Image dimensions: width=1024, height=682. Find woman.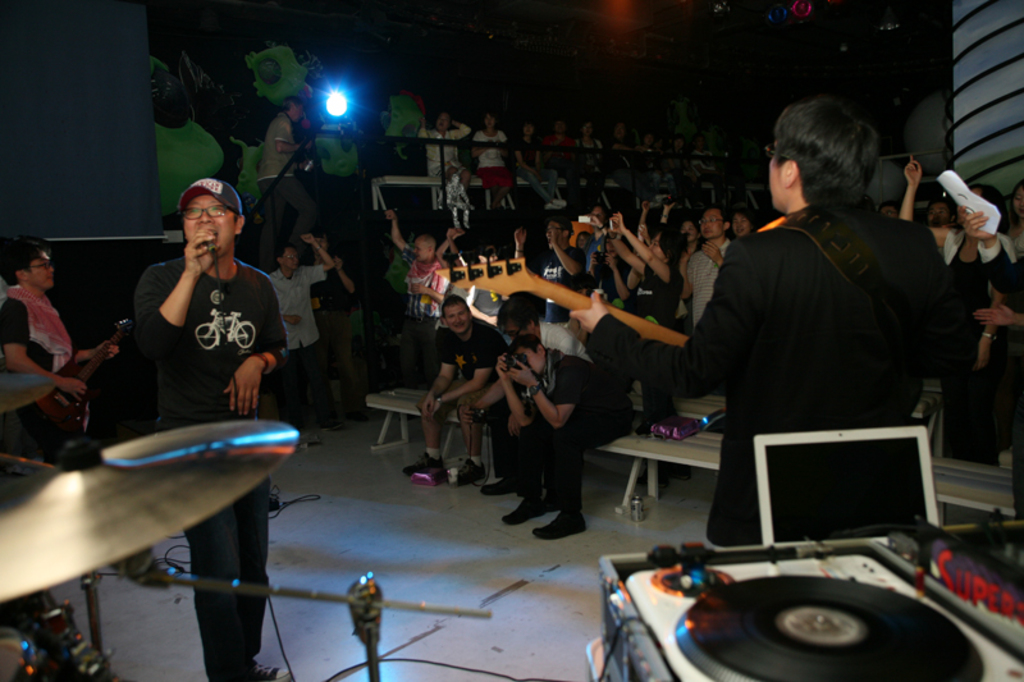
<region>576, 118, 603, 205</region>.
